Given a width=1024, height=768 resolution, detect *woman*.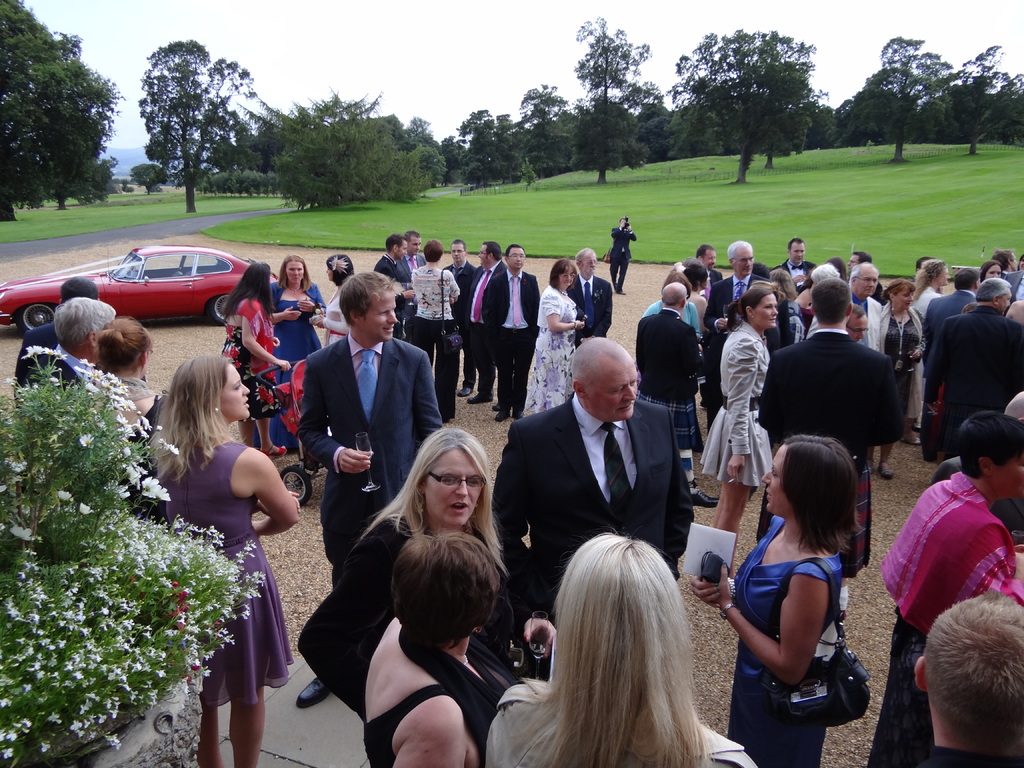
Rect(483, 529, 755, 767).
